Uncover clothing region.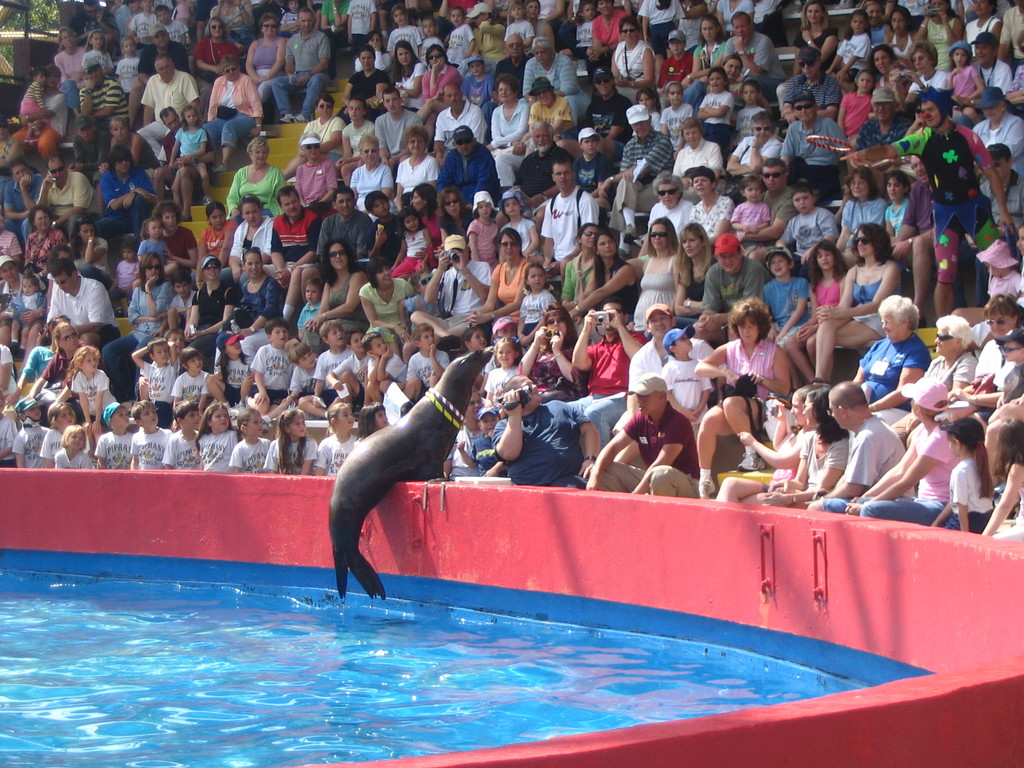
Uncovered: Rect(95, 165, 159, 238).
